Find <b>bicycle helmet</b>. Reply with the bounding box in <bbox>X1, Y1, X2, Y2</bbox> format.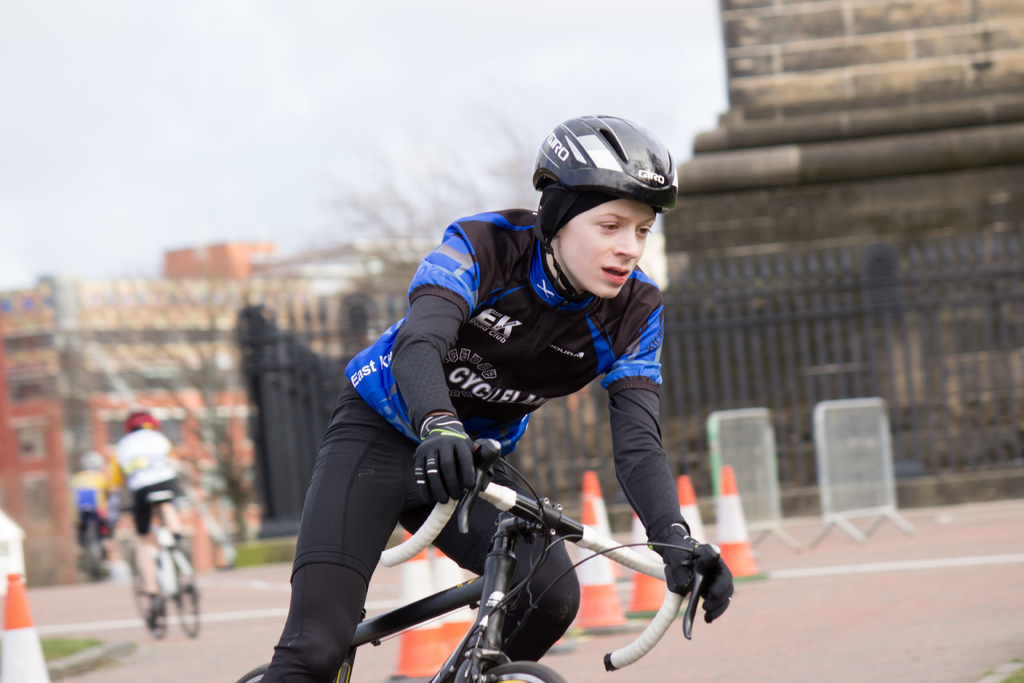
<bbox>533, 115, 680, 217</bbox>.
